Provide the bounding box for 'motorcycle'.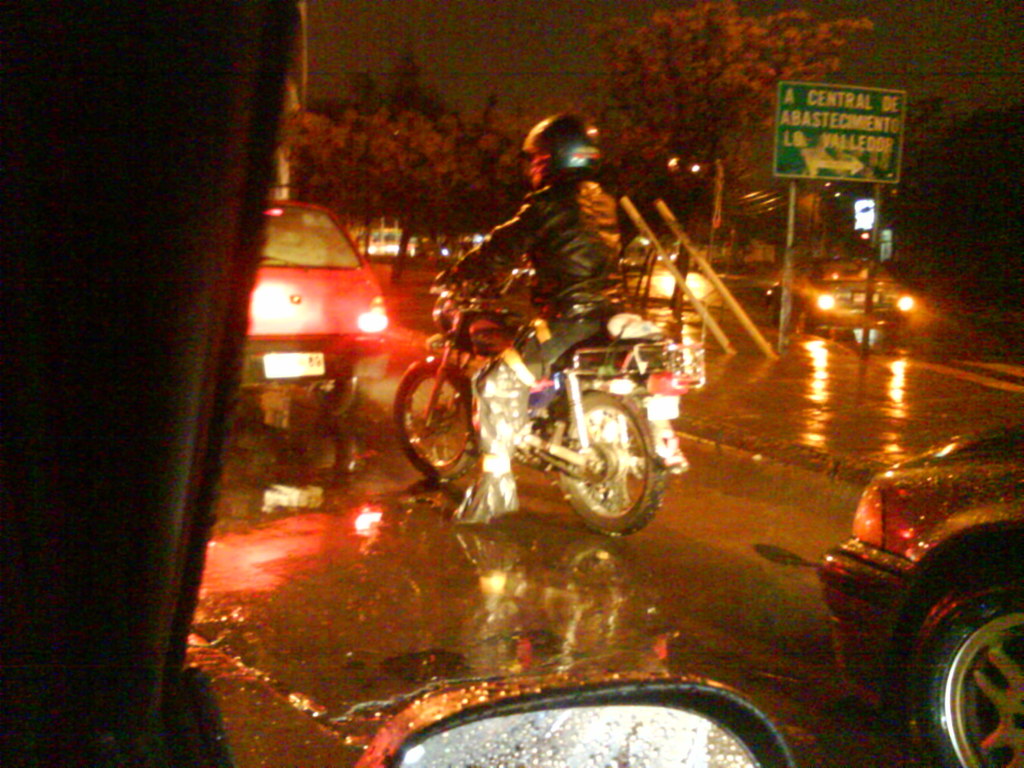
crop(384, 262, 707, 535).
